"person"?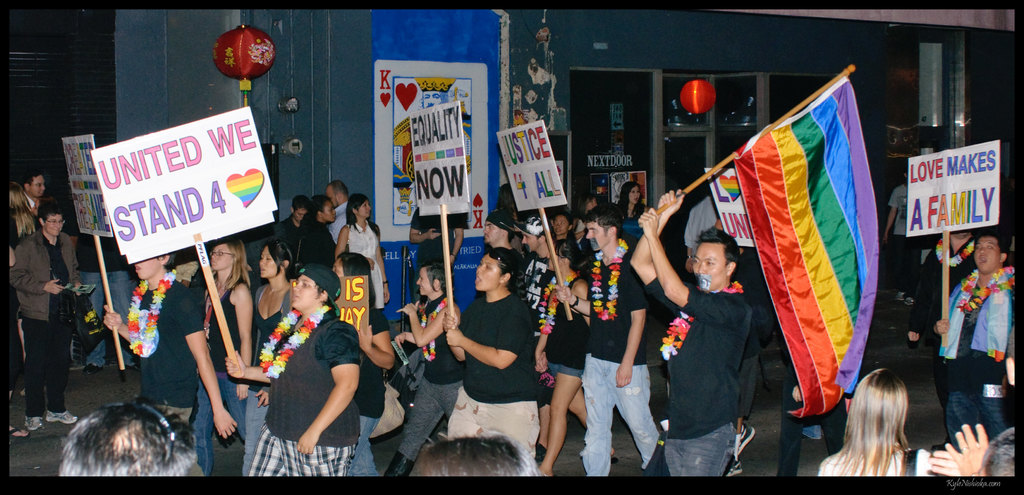
627,190,753,474
